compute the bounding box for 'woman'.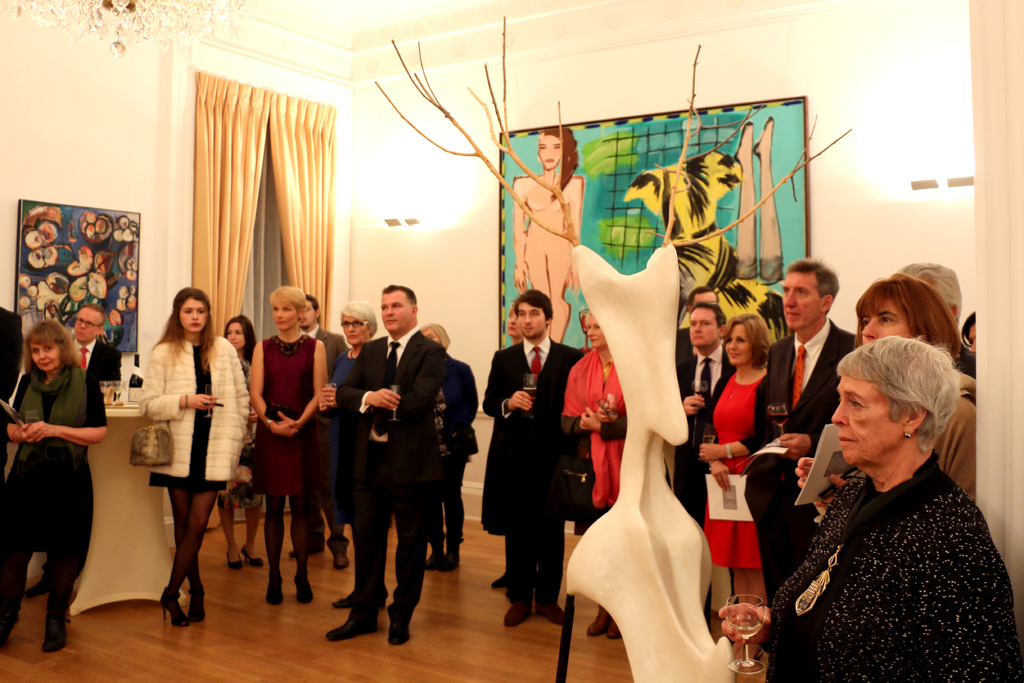
locate(793, 274, 979, 522).
